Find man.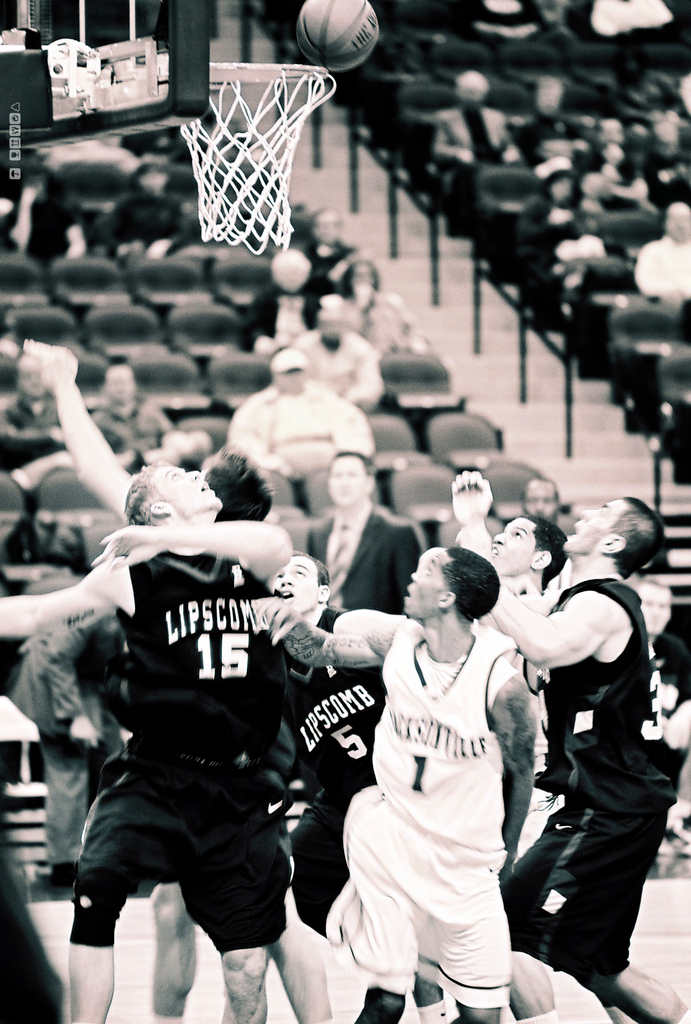
(265,541,386,953).
